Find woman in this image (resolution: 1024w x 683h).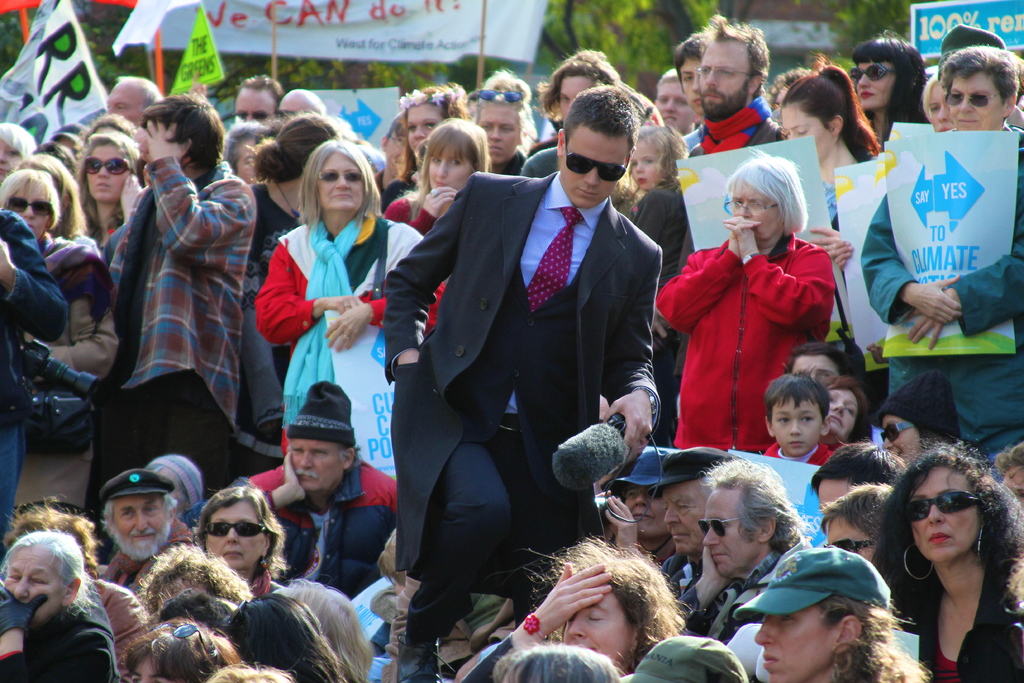
[473,71,535,186].
